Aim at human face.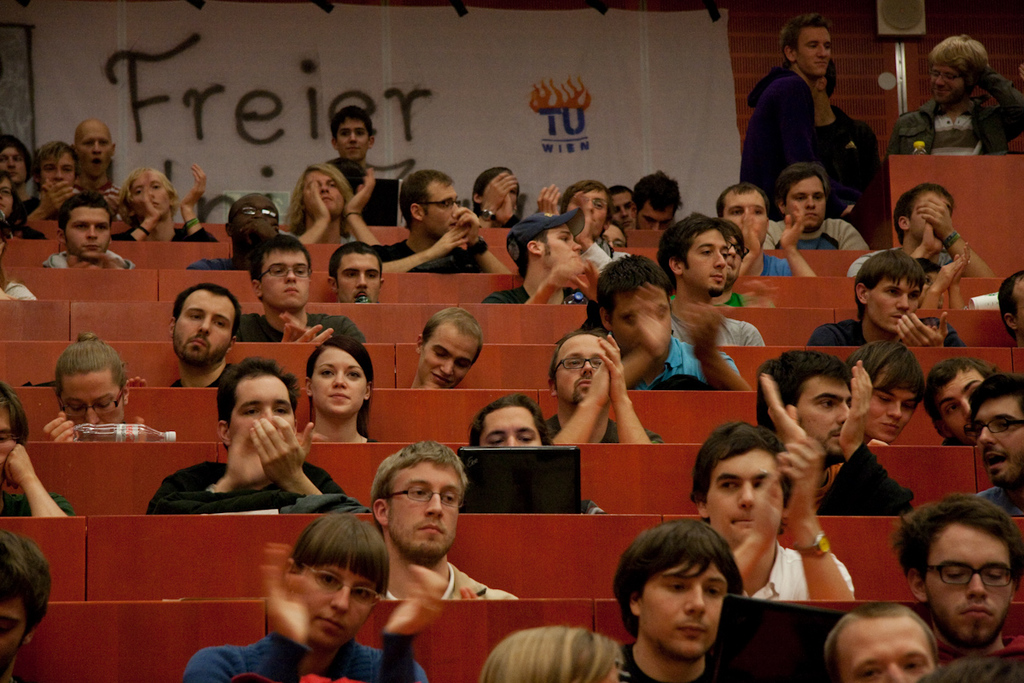
Aimed at (0, 149, 22, 173).
